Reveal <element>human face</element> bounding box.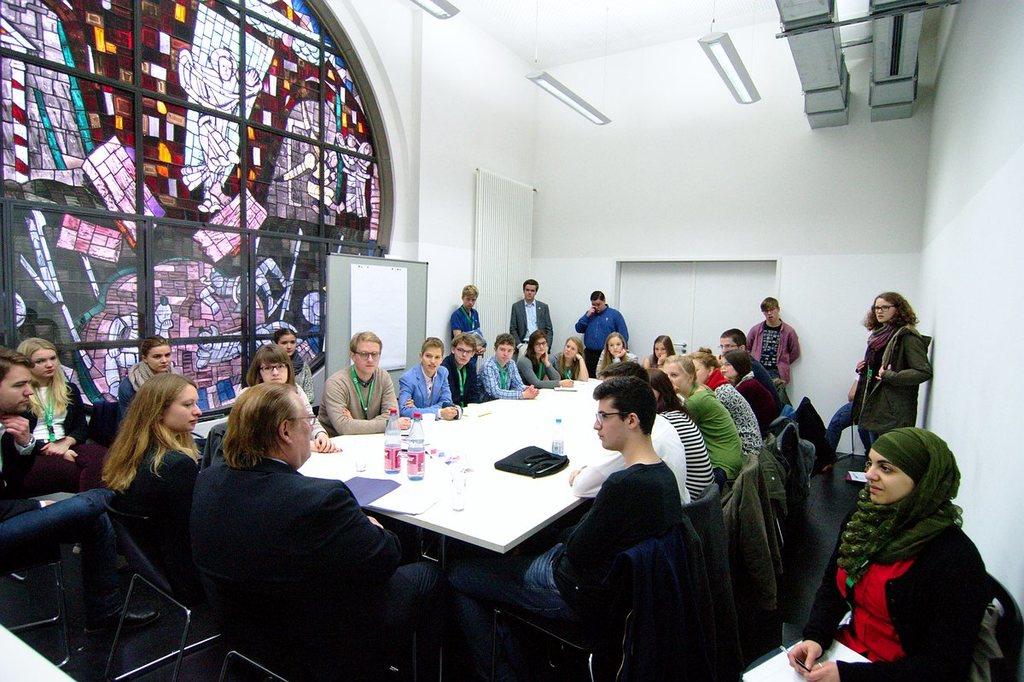
Revealed: 662, 360, 693, 393.
